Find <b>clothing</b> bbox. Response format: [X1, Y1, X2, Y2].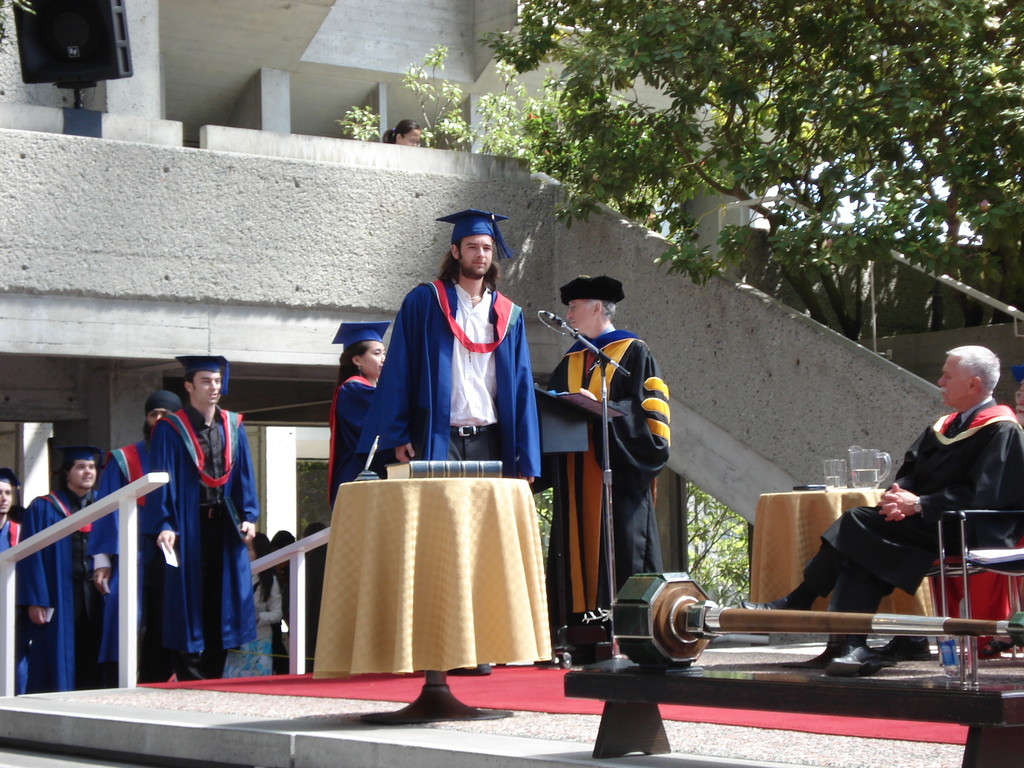
[525, 323, 676, 633].
